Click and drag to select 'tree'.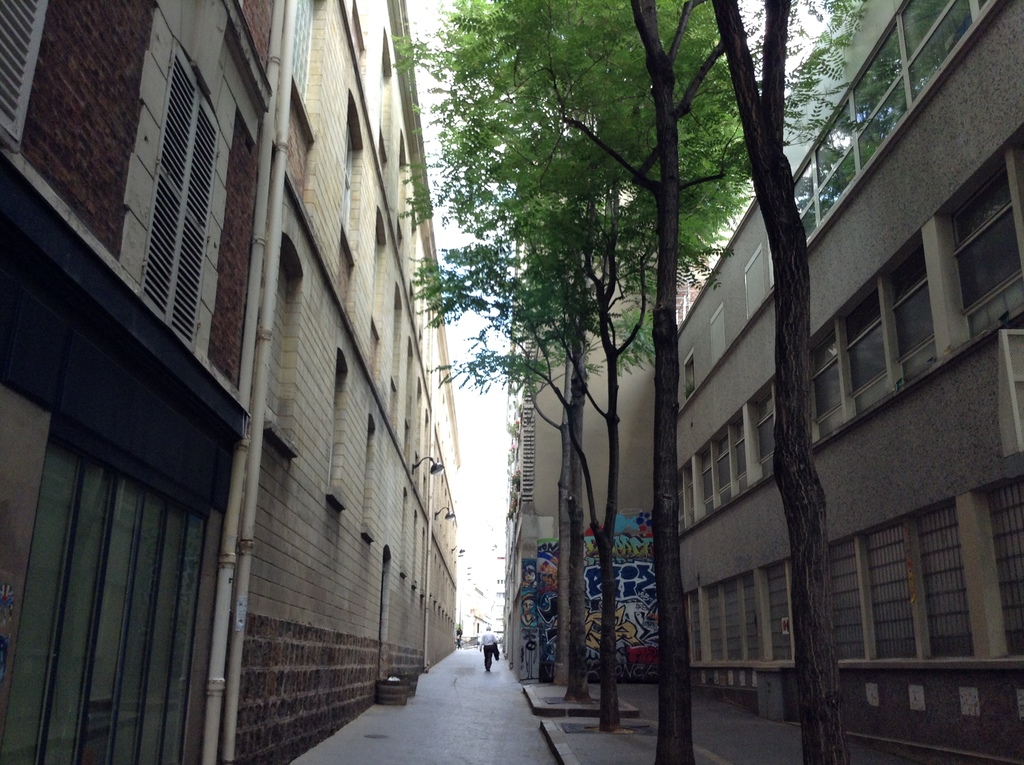
Selection: 429/120/657/721.
